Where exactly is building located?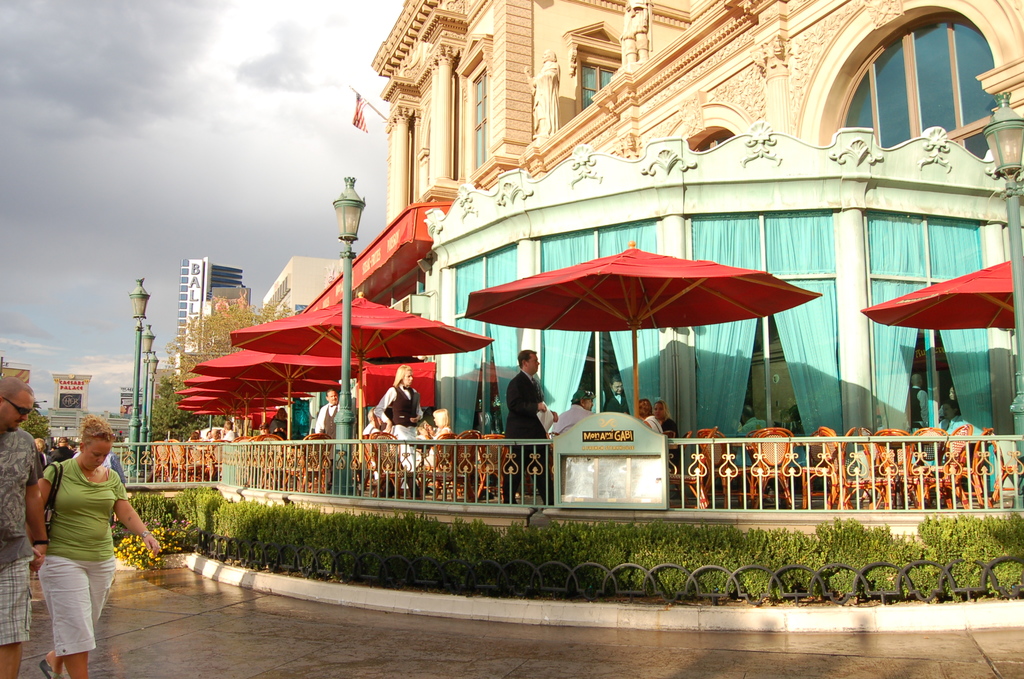
Its bounding box is [33,376,92,445].
